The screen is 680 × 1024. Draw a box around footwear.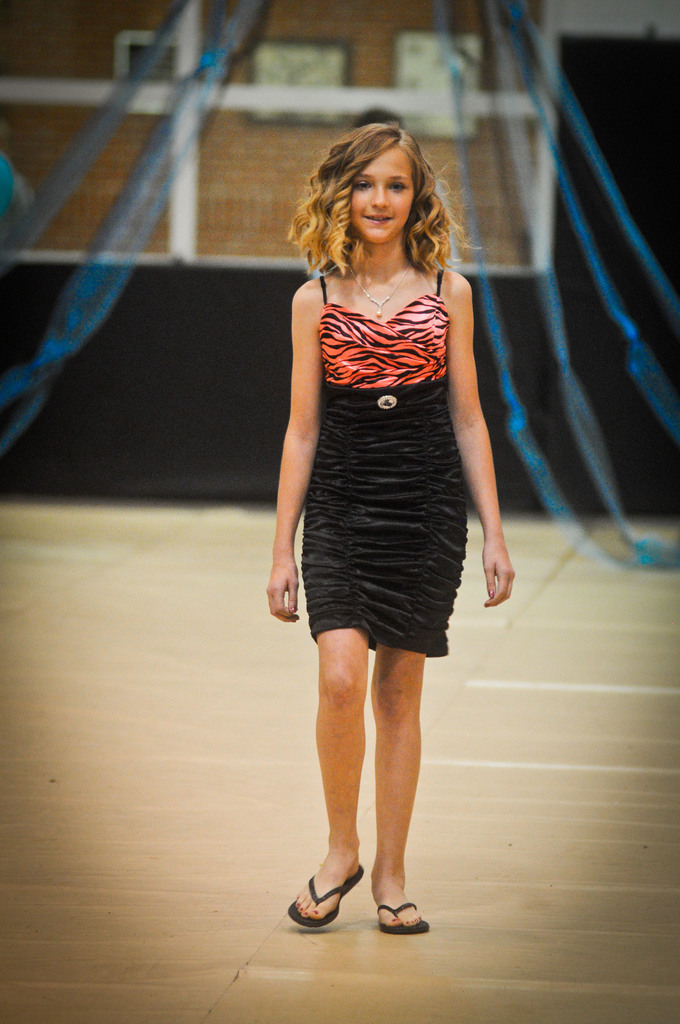
294/868/371/940.
